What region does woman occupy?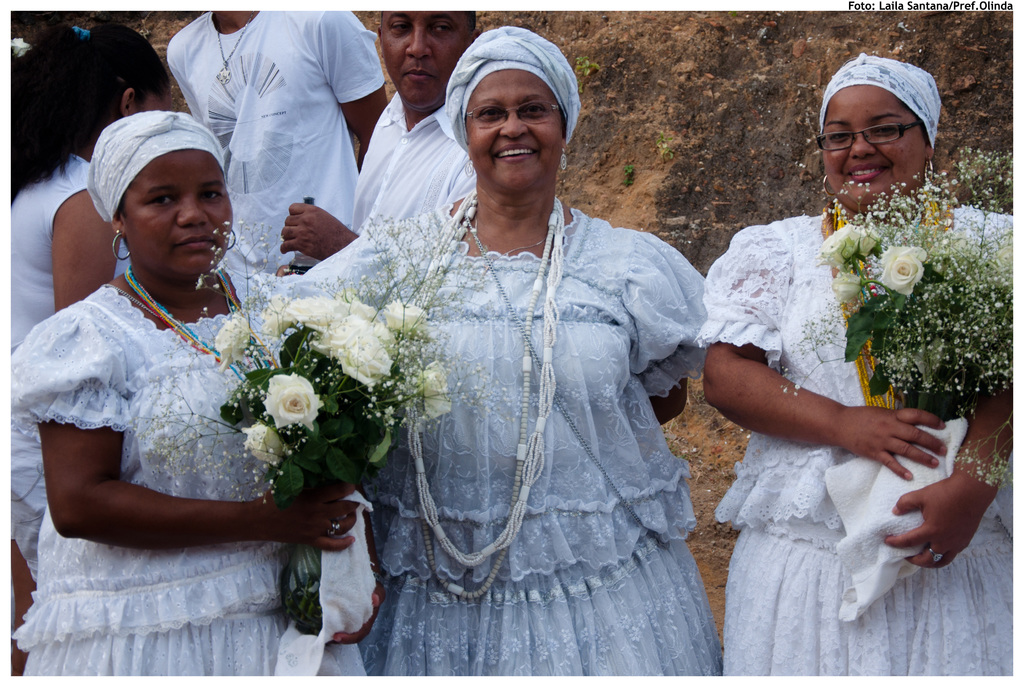
Rect(12, 24, 182, 588).
